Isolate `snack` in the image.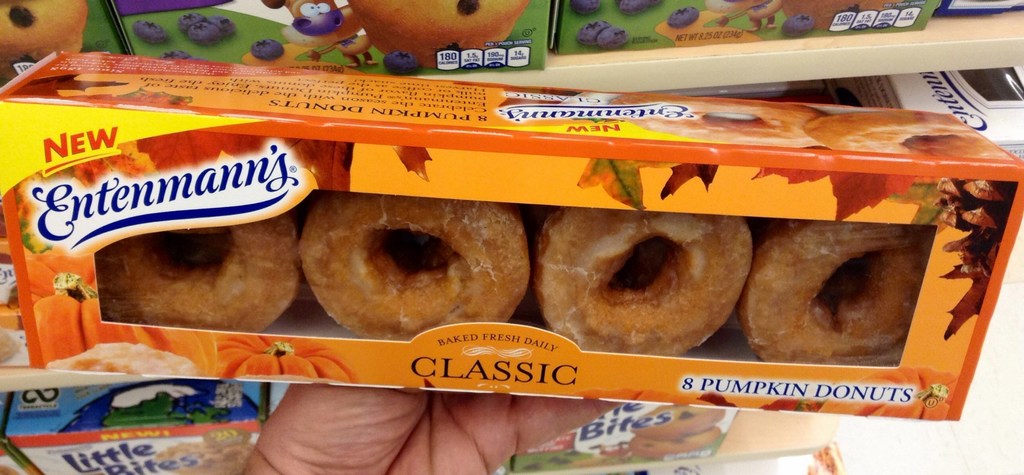
Isolated region: crop(95, 208, 303, 335).
